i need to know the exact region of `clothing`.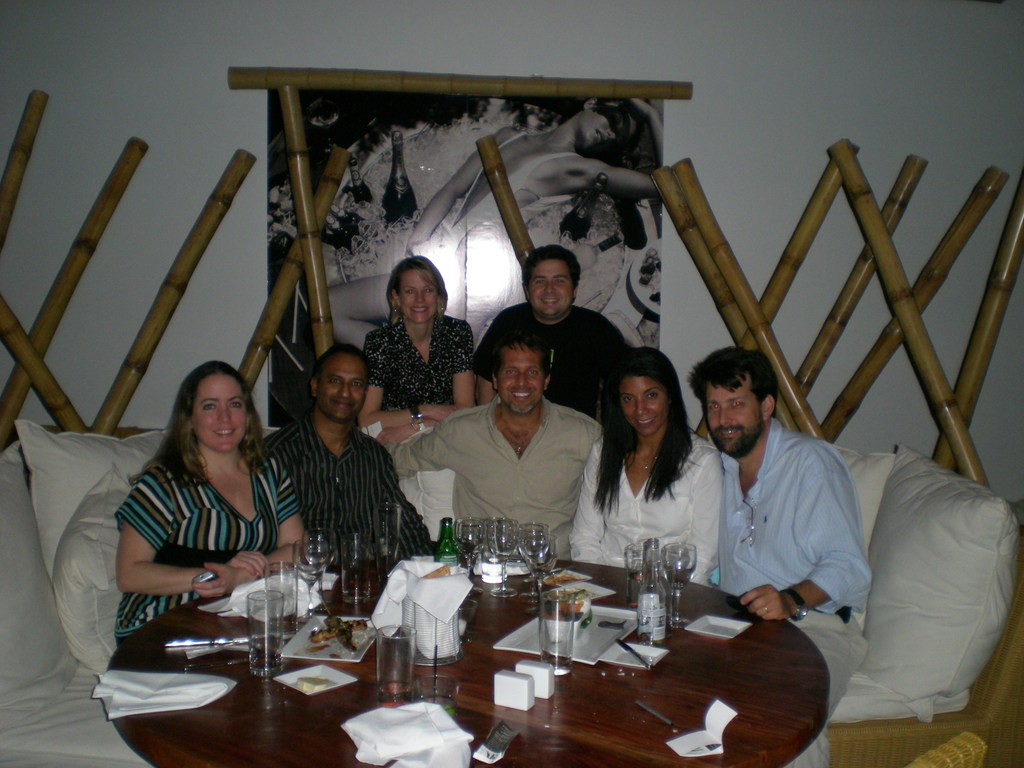
Region: box=[479, 302, 639, 431].
